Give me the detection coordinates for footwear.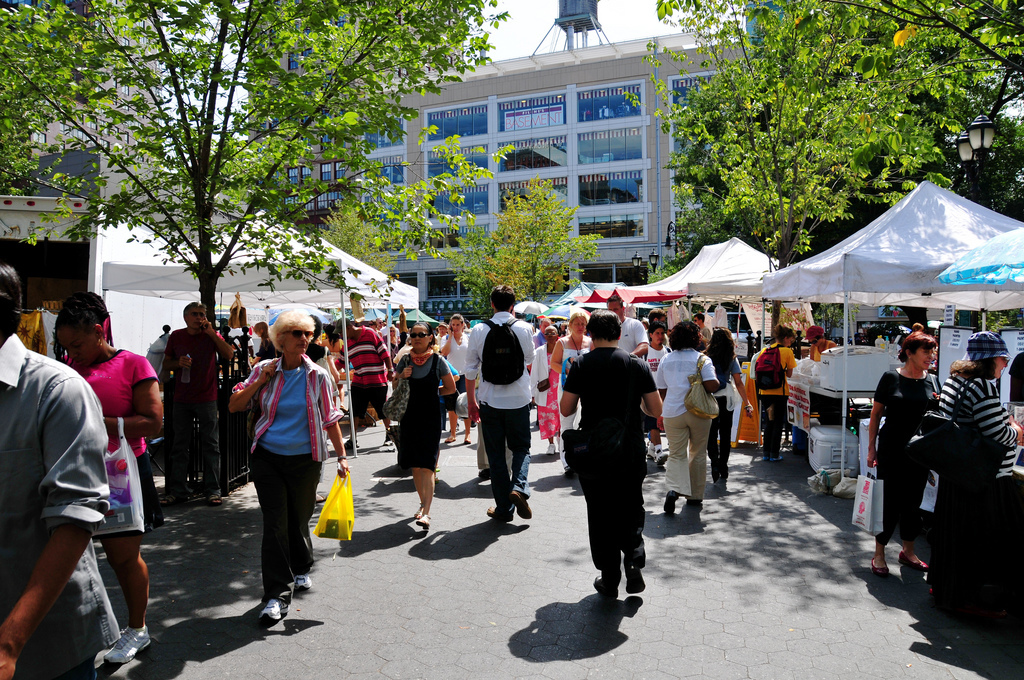
box(384, 433, 392, 441).
